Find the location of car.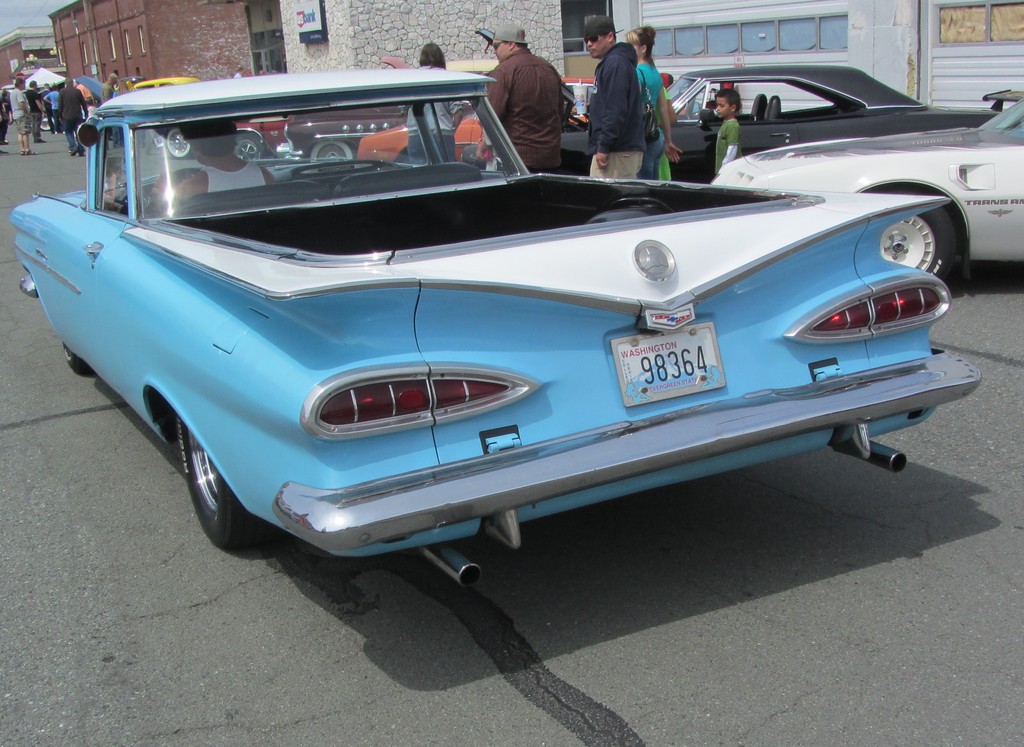
Location: 149, 121, 186, 157.
